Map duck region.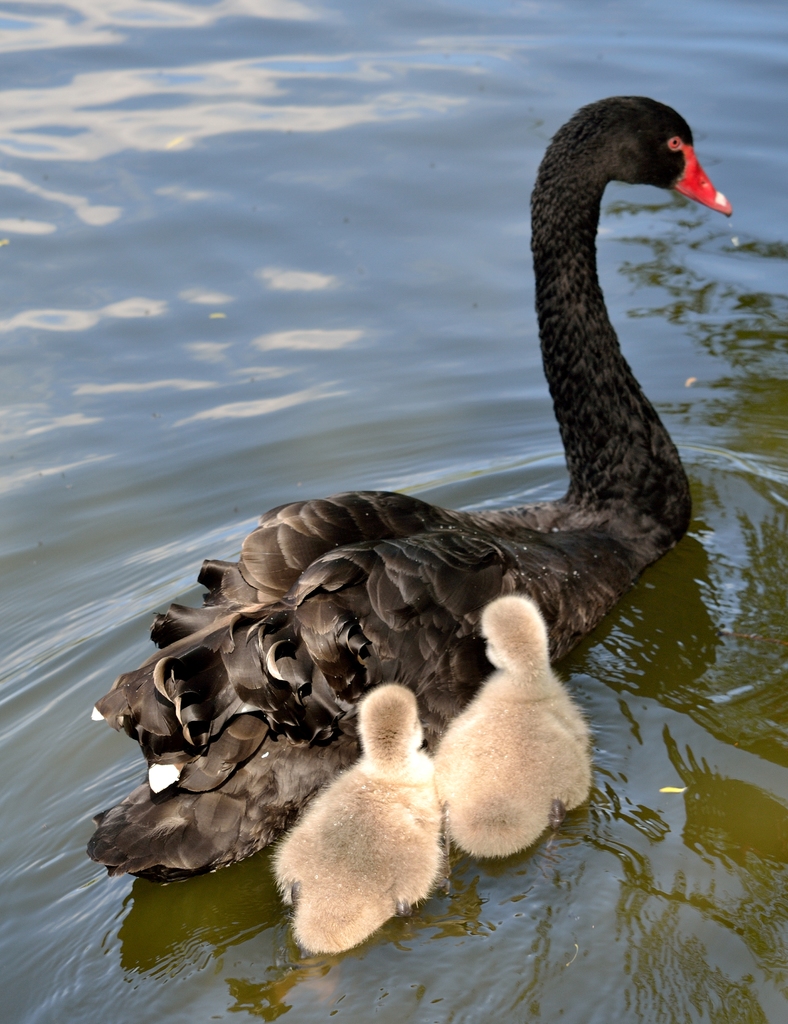
Mapped to [430,590,590,861].
